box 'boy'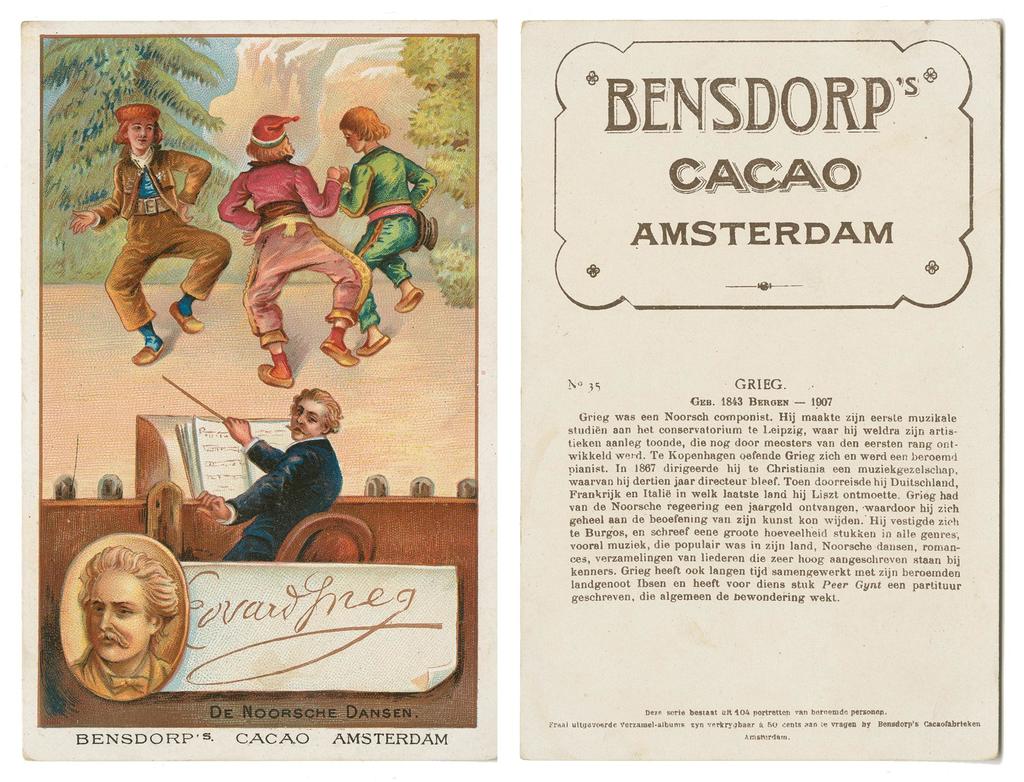
x1=216, y1=113, x2=372, y2=390
